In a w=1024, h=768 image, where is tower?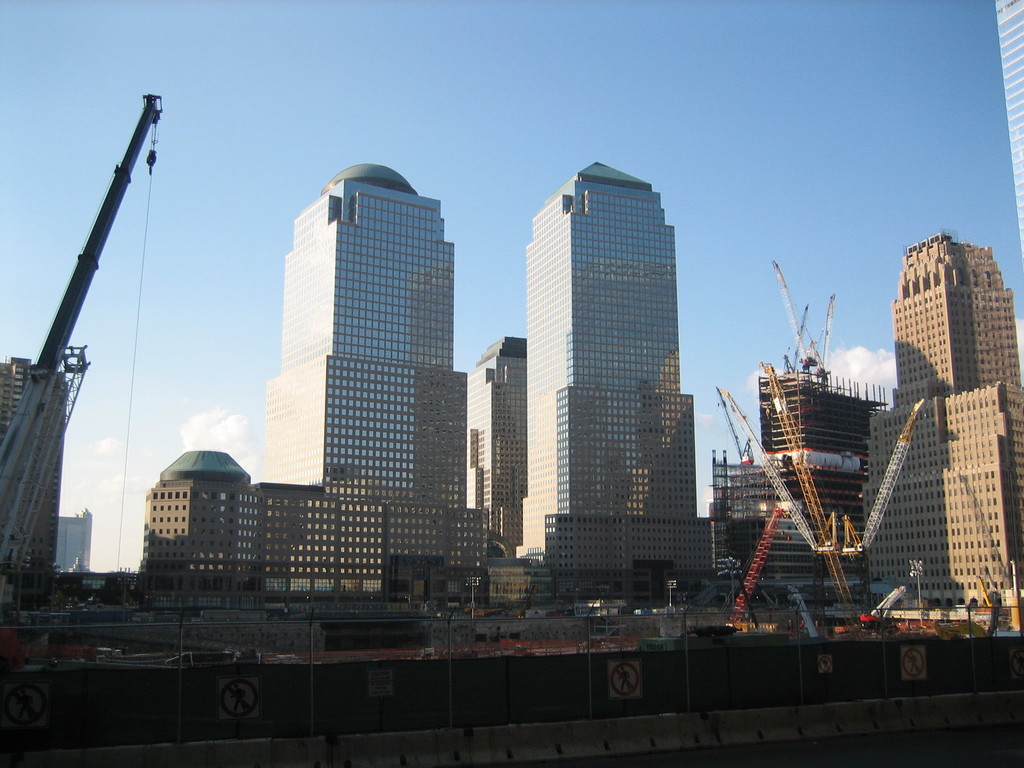
detection(55, 500, 95, 585).
